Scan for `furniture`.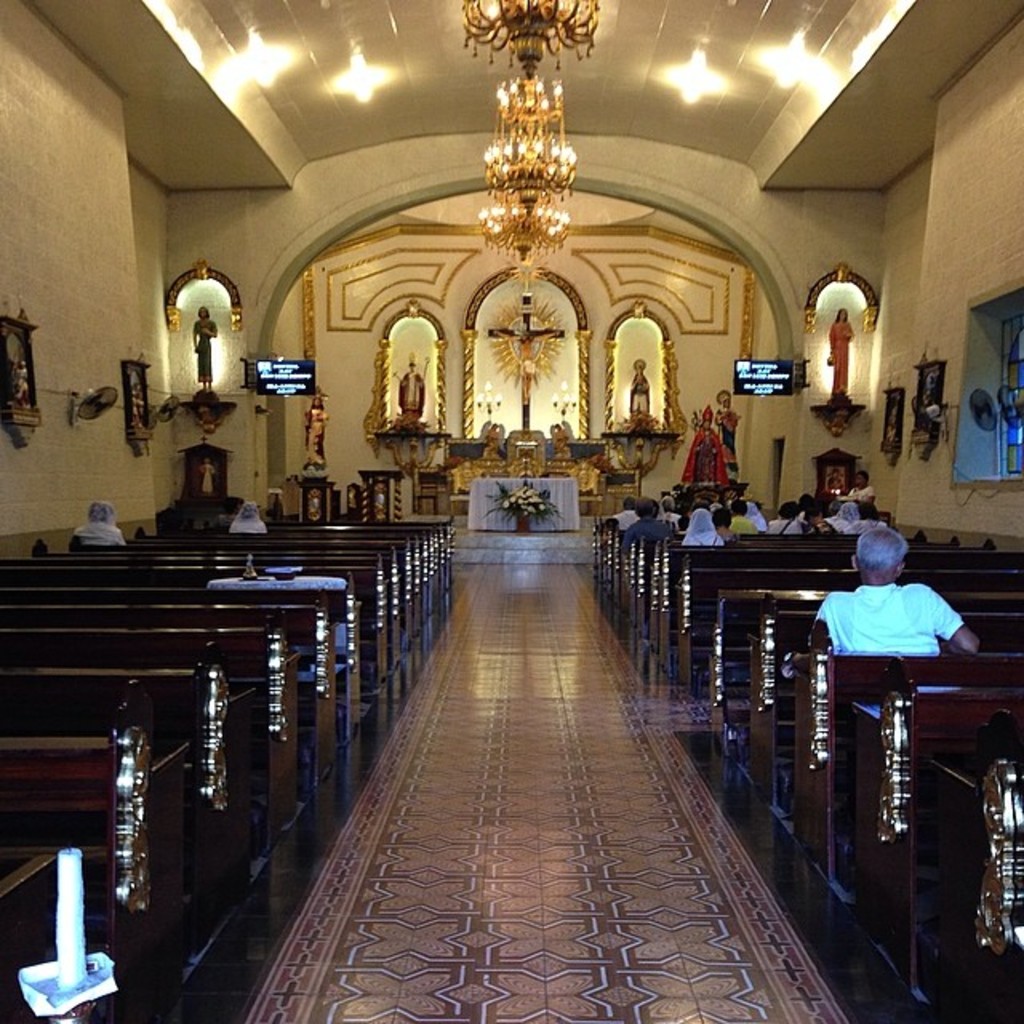
Scan result: 179/434/229/504.
